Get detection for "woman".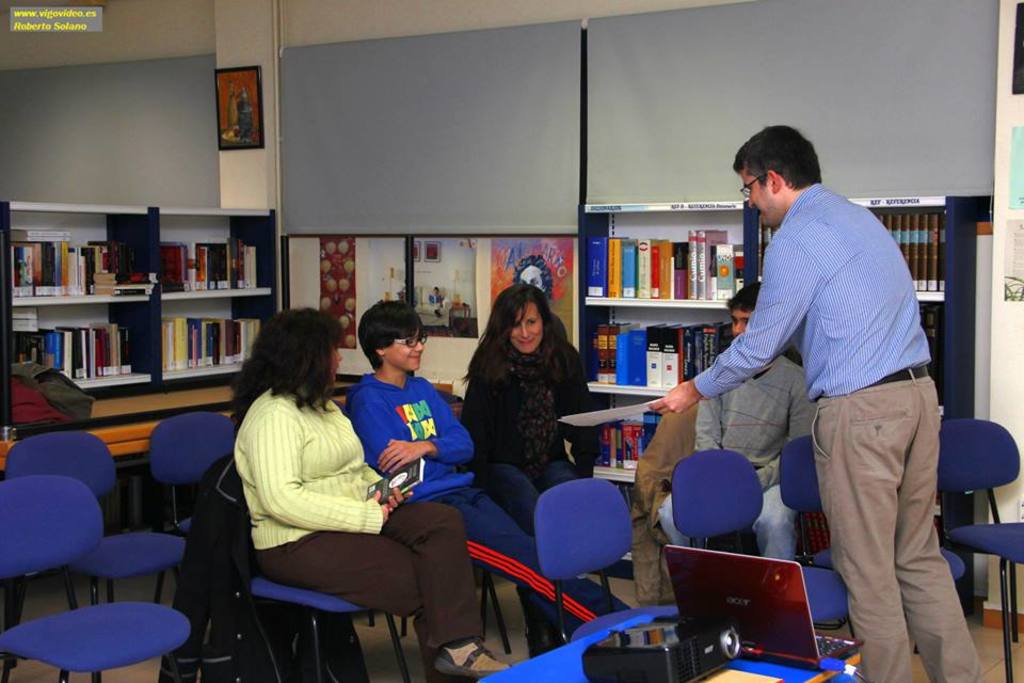
Detection: [346, 298, 643, 656].
